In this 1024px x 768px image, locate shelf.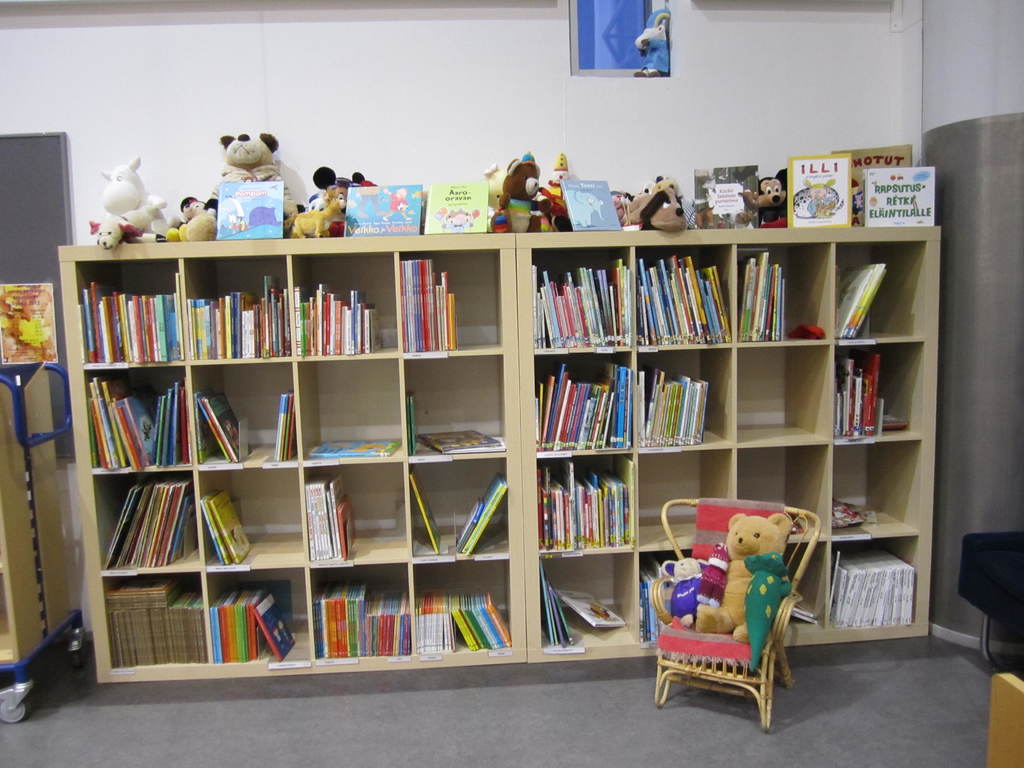
Bounding box: pyautogui.locateOnScreen(149, 188, 938, 683).
